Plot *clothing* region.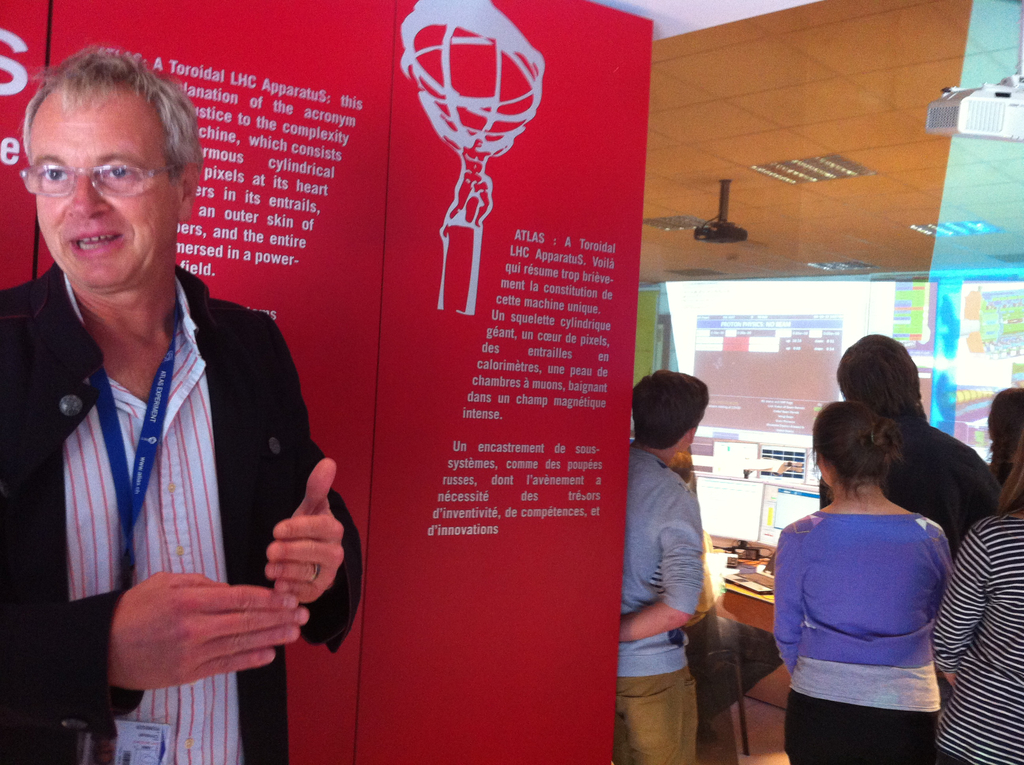
Plotted at 0/265/361/764.
